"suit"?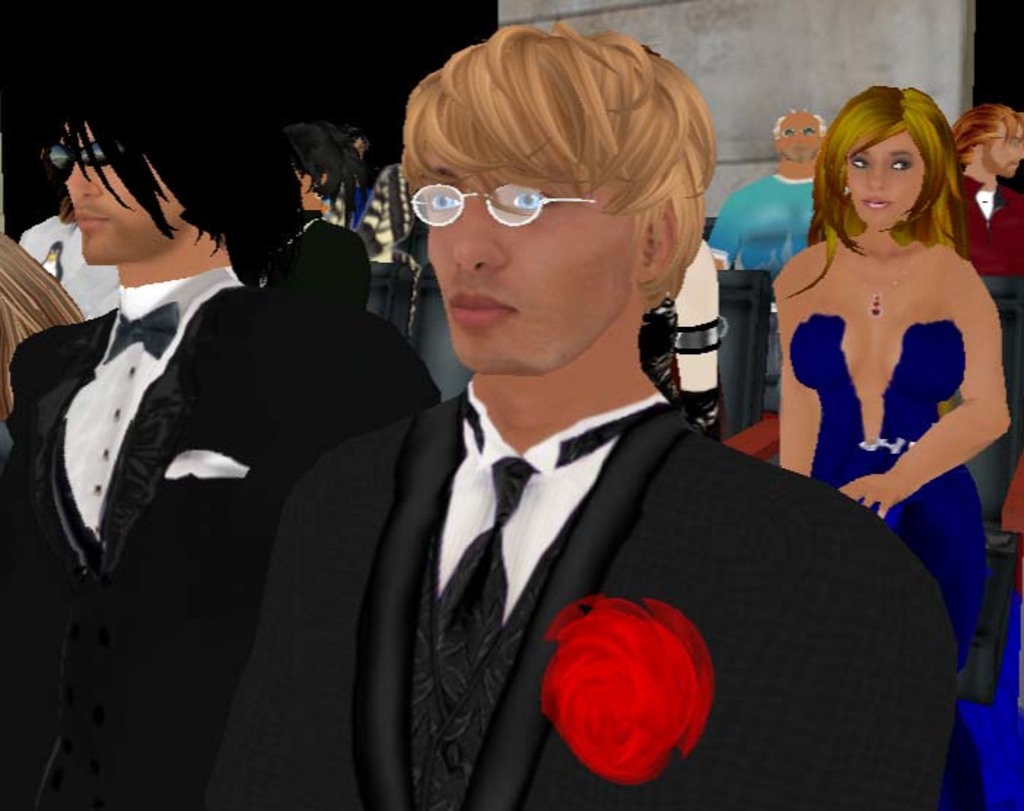
{"x1": 270, "y1": 213, "x2": 373, "y2": 319}
